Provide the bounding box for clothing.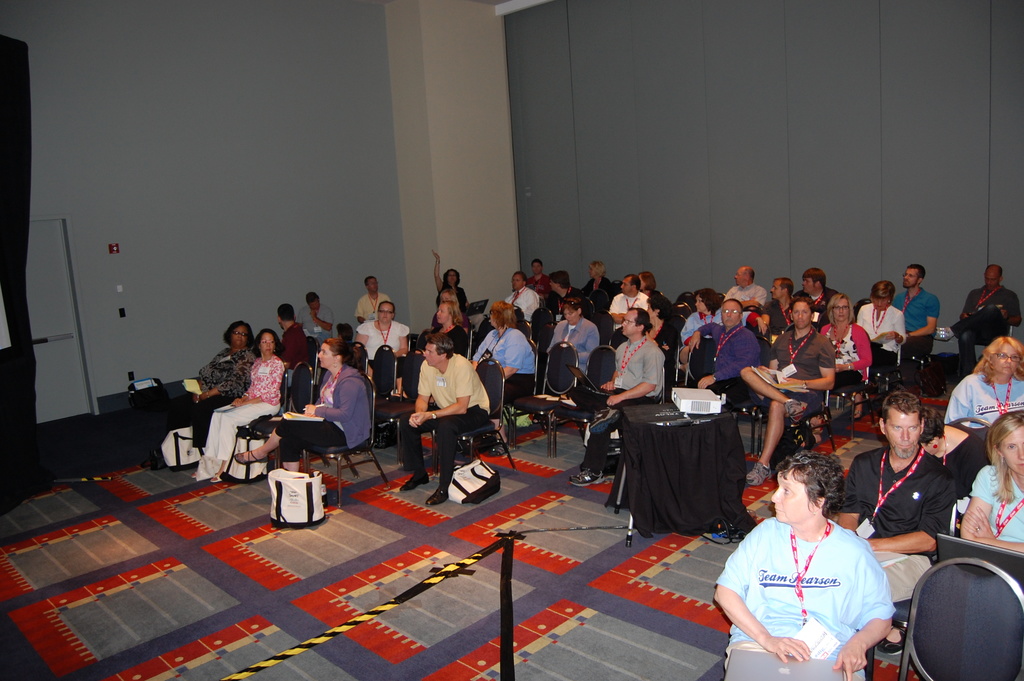
detection(895, 288, 942, 355).
